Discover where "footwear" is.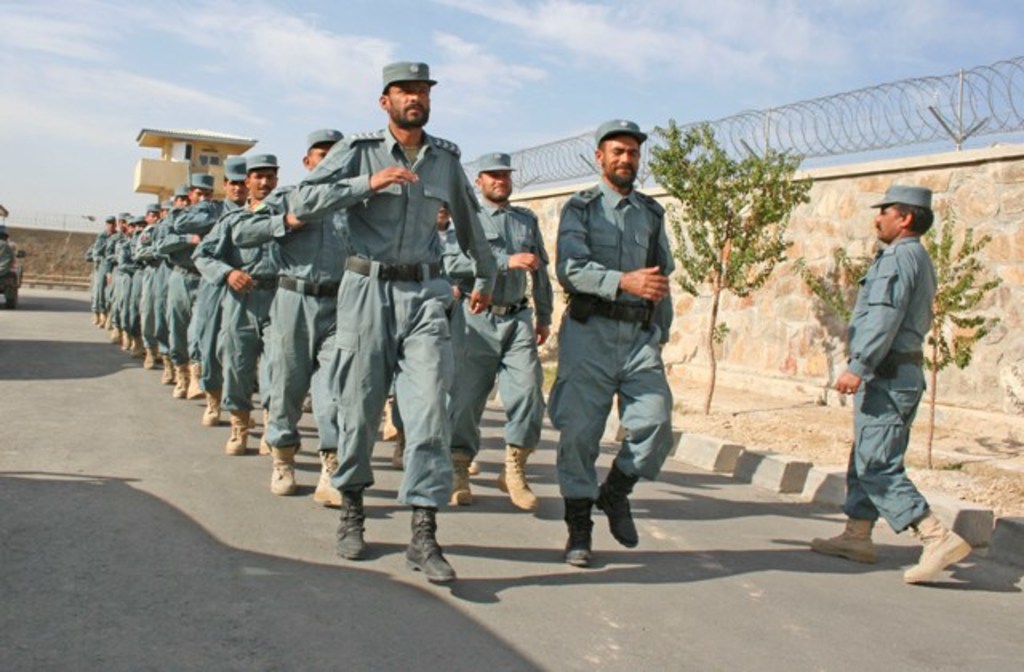
Discovered at {"x1": 330, "y1": 485, "x2": 365, "y2": 560}.
